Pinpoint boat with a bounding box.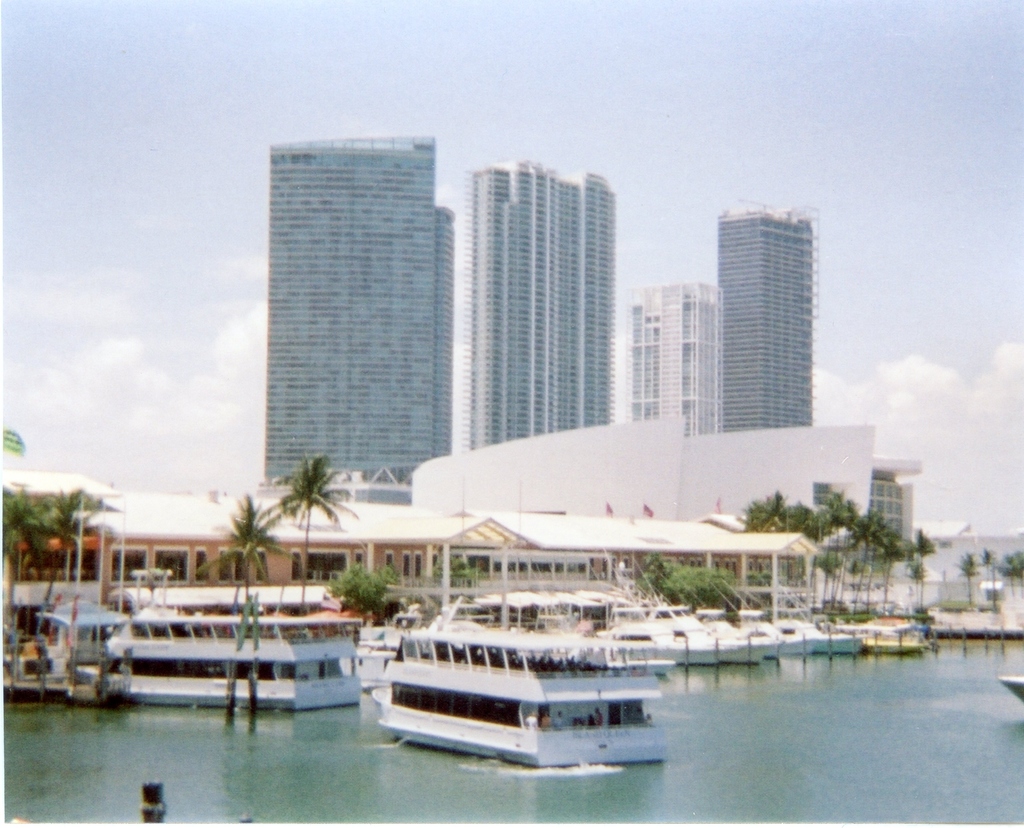
350,606,697,762.
